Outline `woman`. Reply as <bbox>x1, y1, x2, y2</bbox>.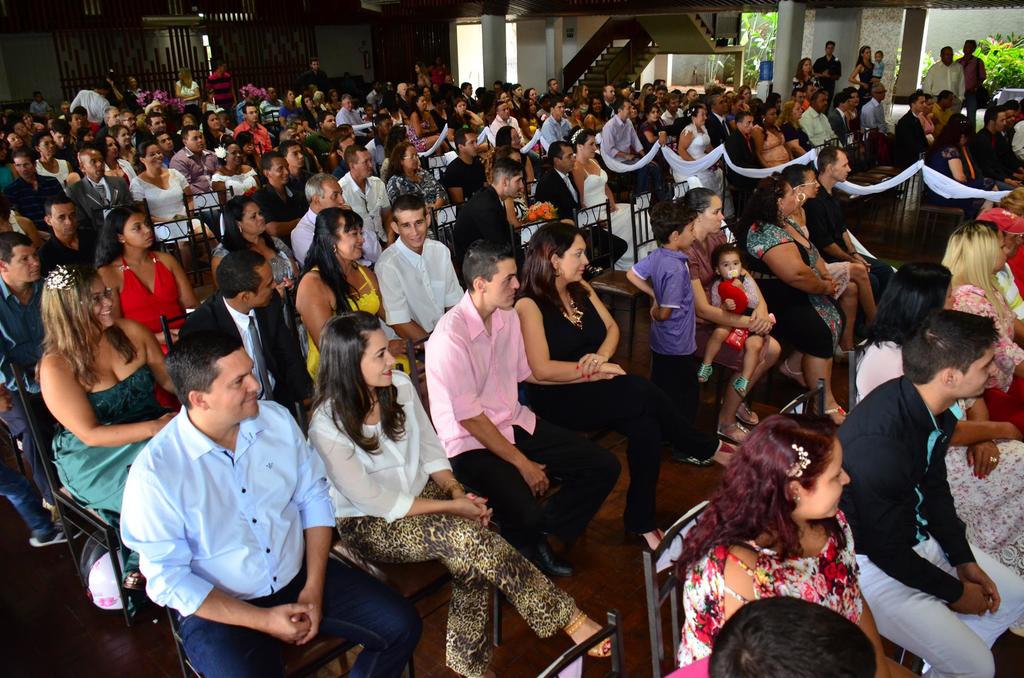
<bbox>792, 56, 824, 95</bbox>.
